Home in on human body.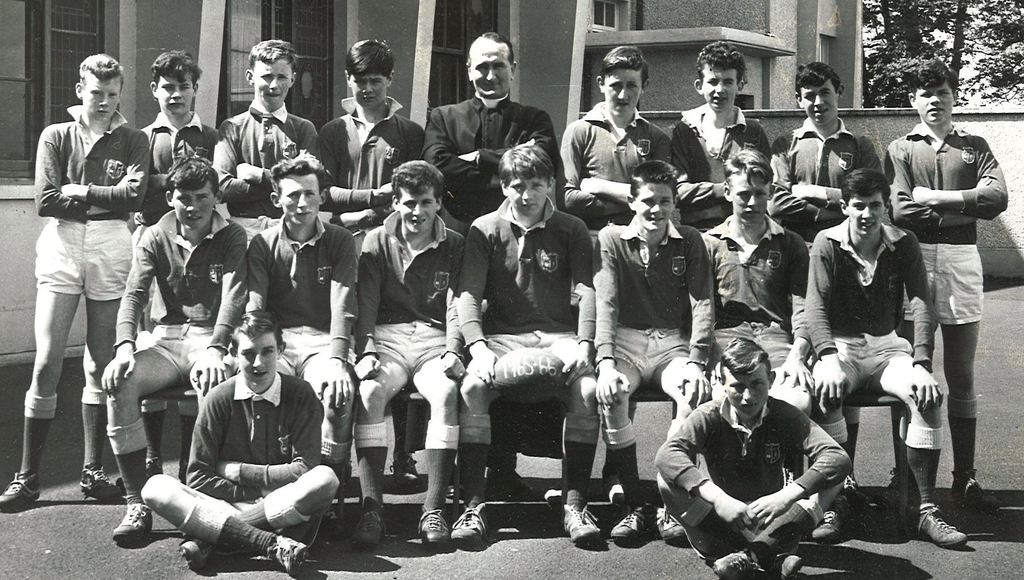
Homed in at 214/106/311/216.
